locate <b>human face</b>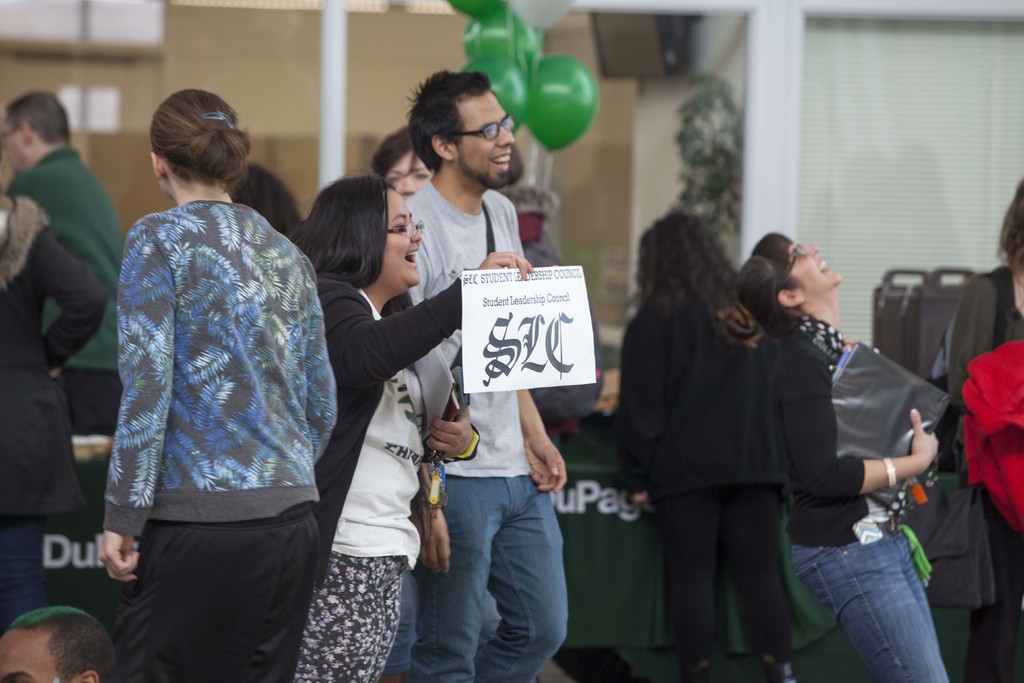
[x1=380, y1=194, x2=419, y2=292]
